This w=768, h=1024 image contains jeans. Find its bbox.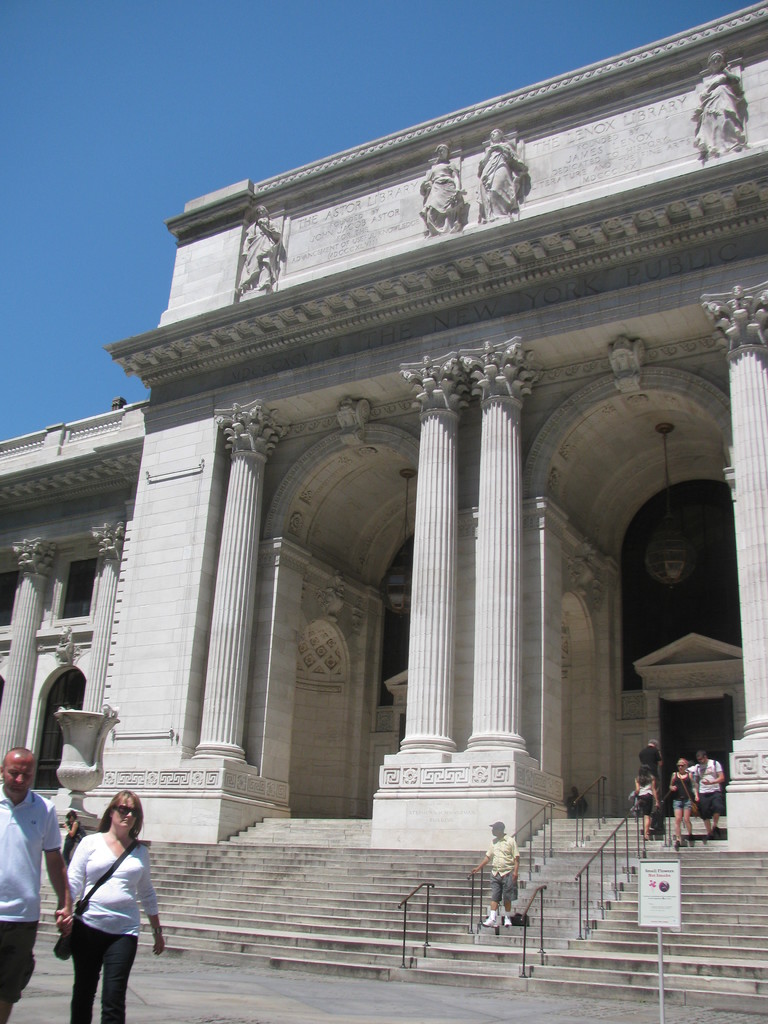
detection(52, 924, 129, 1017).
